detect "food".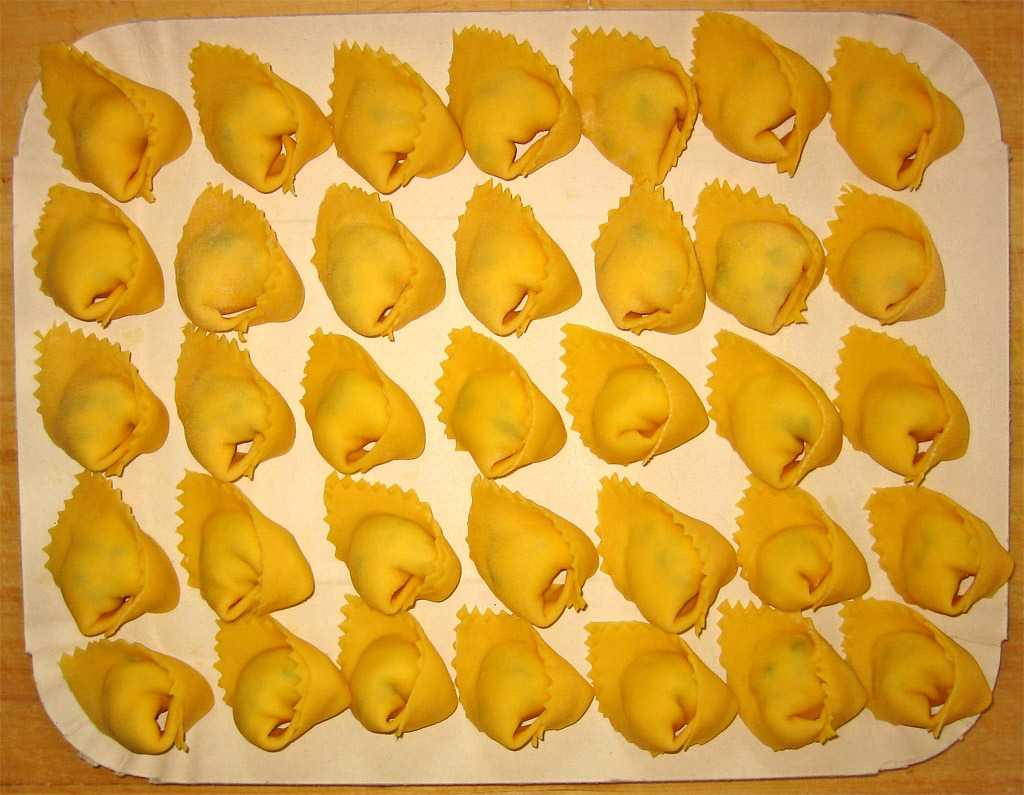
Detected at bbox=[602, 192, 715, 321].
